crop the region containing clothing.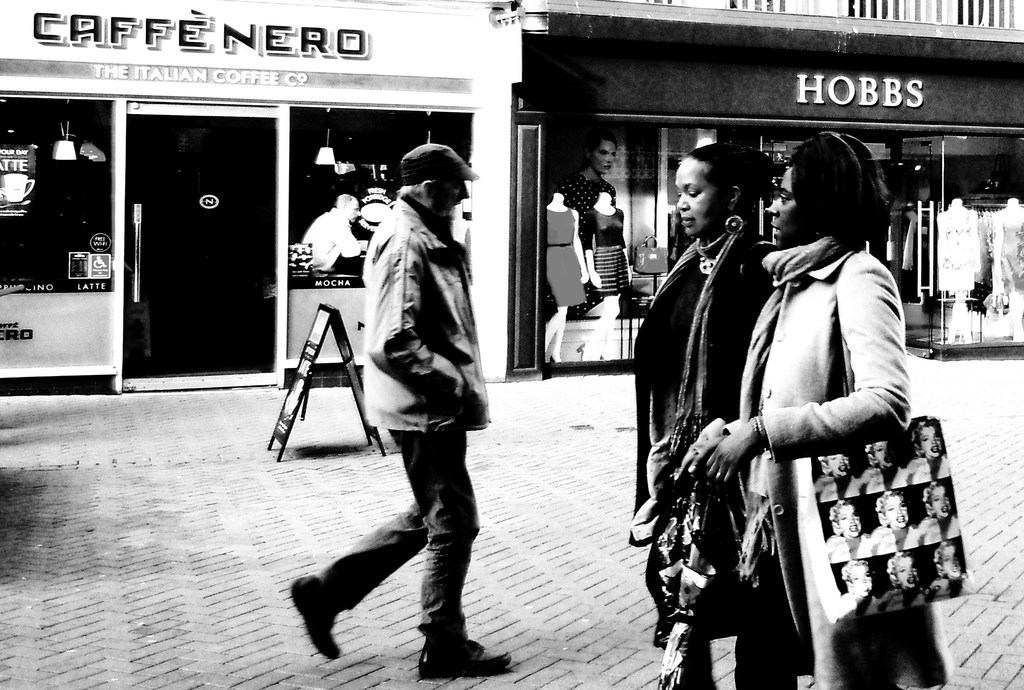
Crop region: [292, 208, 371, 274].
